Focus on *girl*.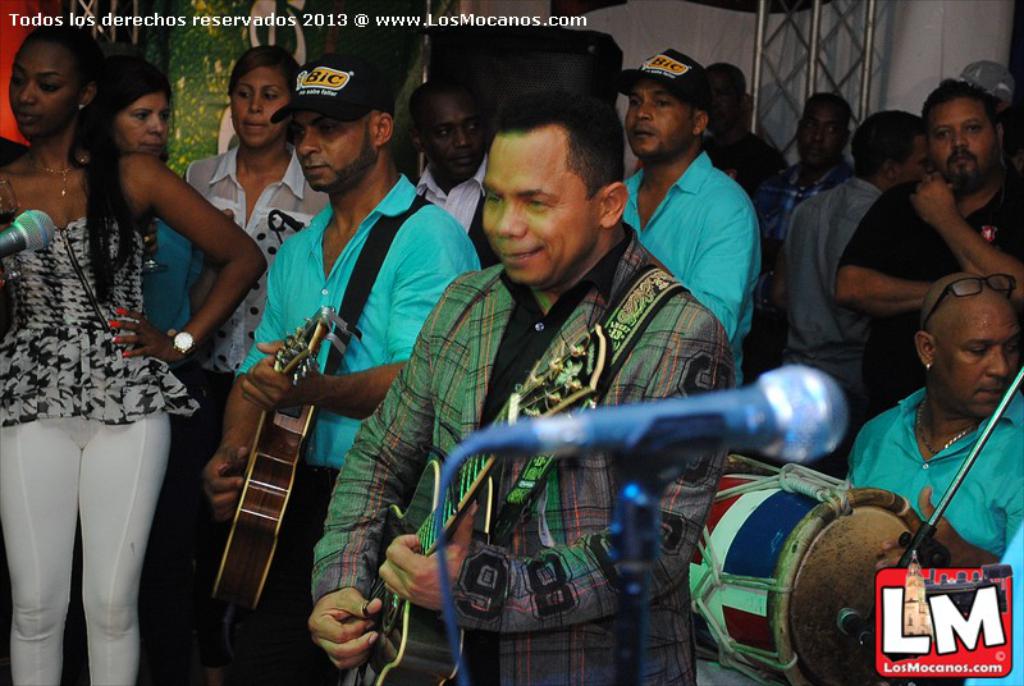
Focused at (0,27,268,685).
